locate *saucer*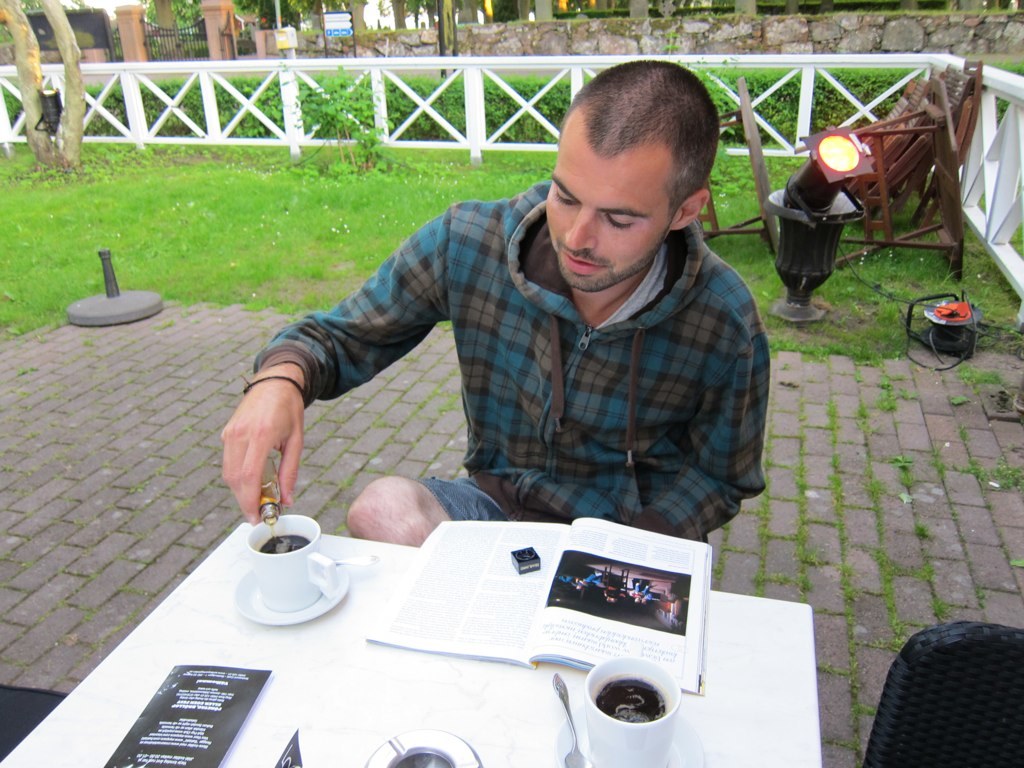
(227, 551, 353, 629)
